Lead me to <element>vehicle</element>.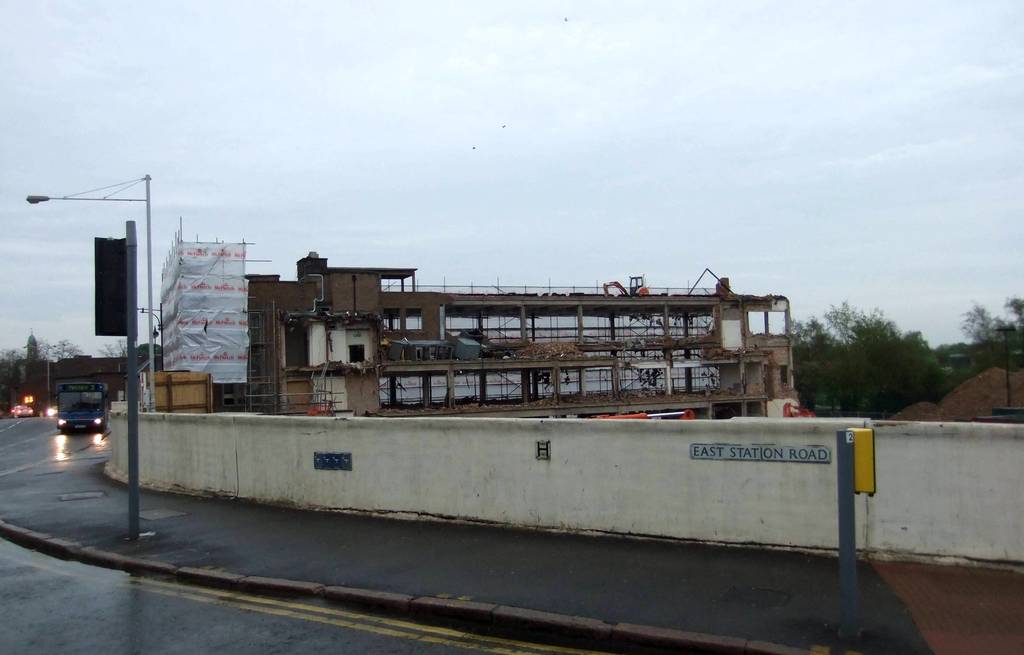
Lead to (left=47, top=404, right=56, bottom=416).
